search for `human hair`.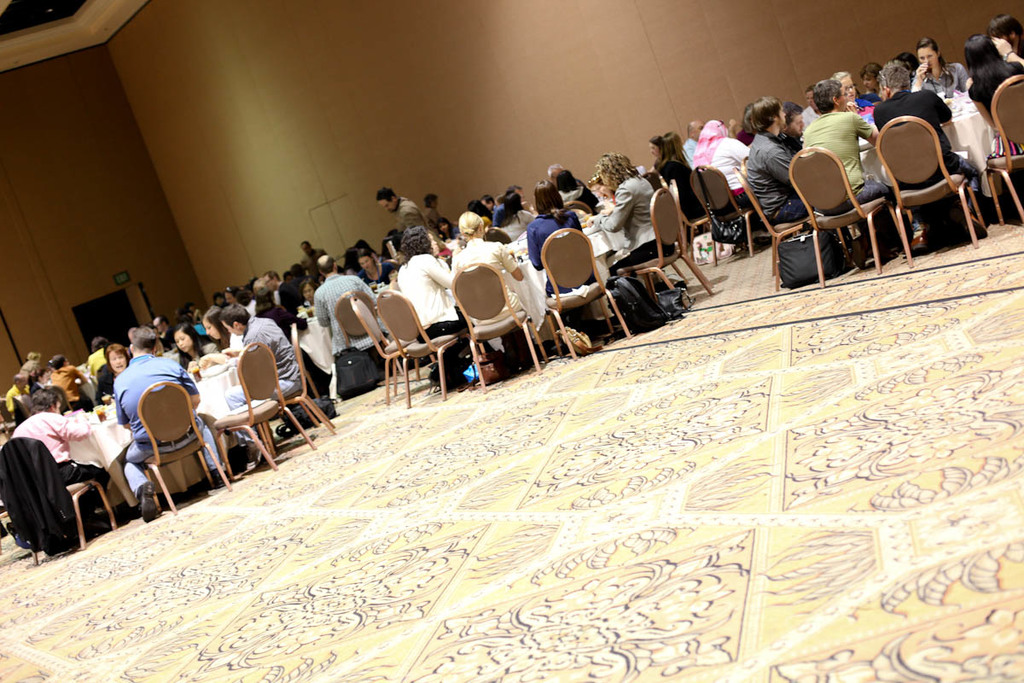
Found at crop(753, 96, 780, 133).
